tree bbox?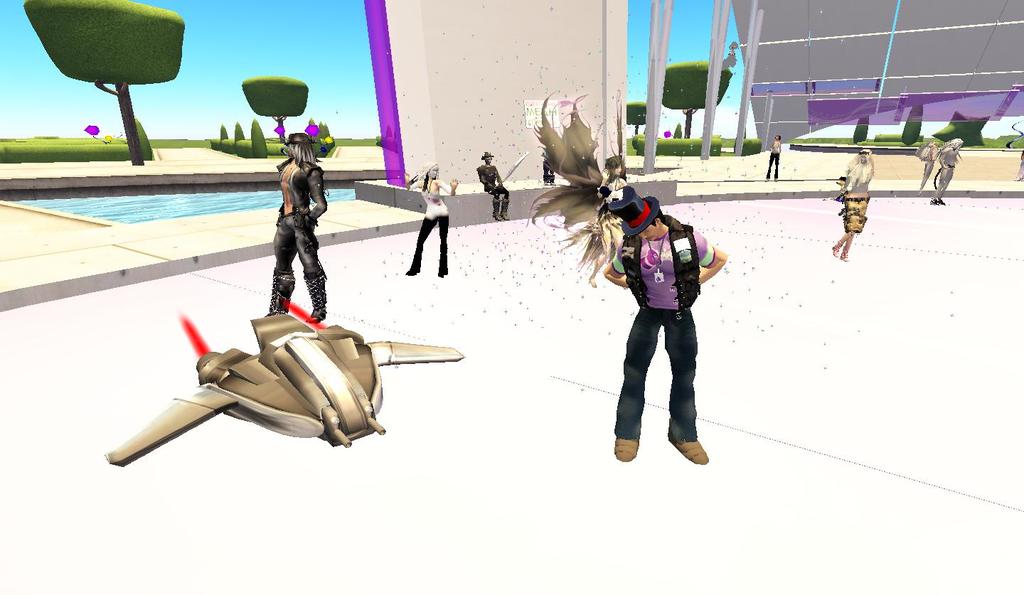
{"left": 238, "top": 75, "right": 316, "bottom": 149}
